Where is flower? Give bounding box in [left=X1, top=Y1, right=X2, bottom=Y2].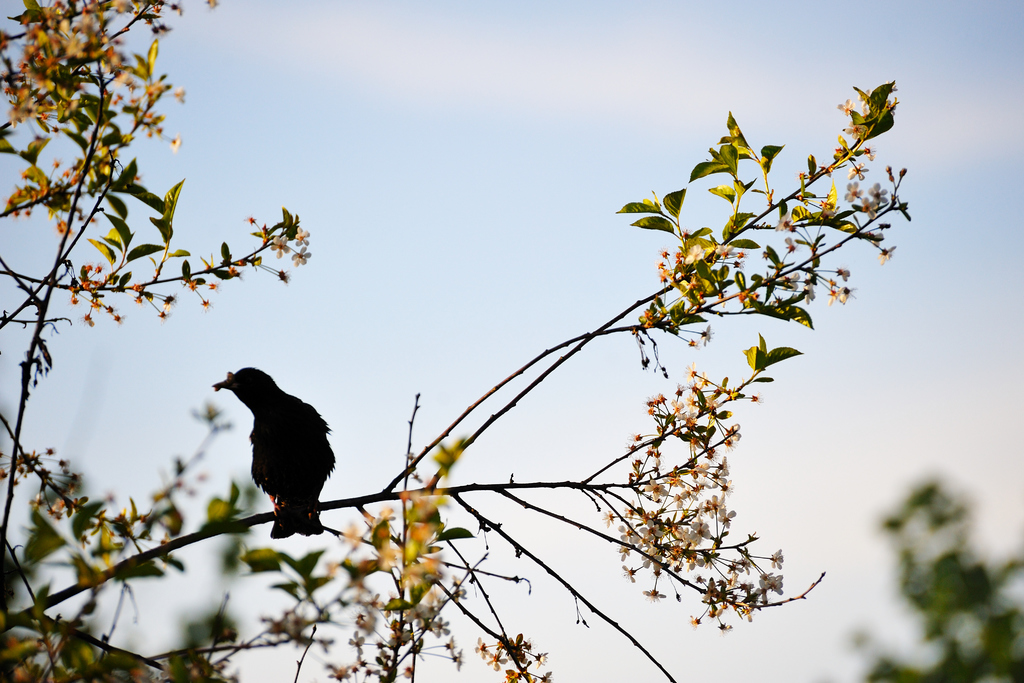
[left=644, top=586, right=662, bottom=599].
